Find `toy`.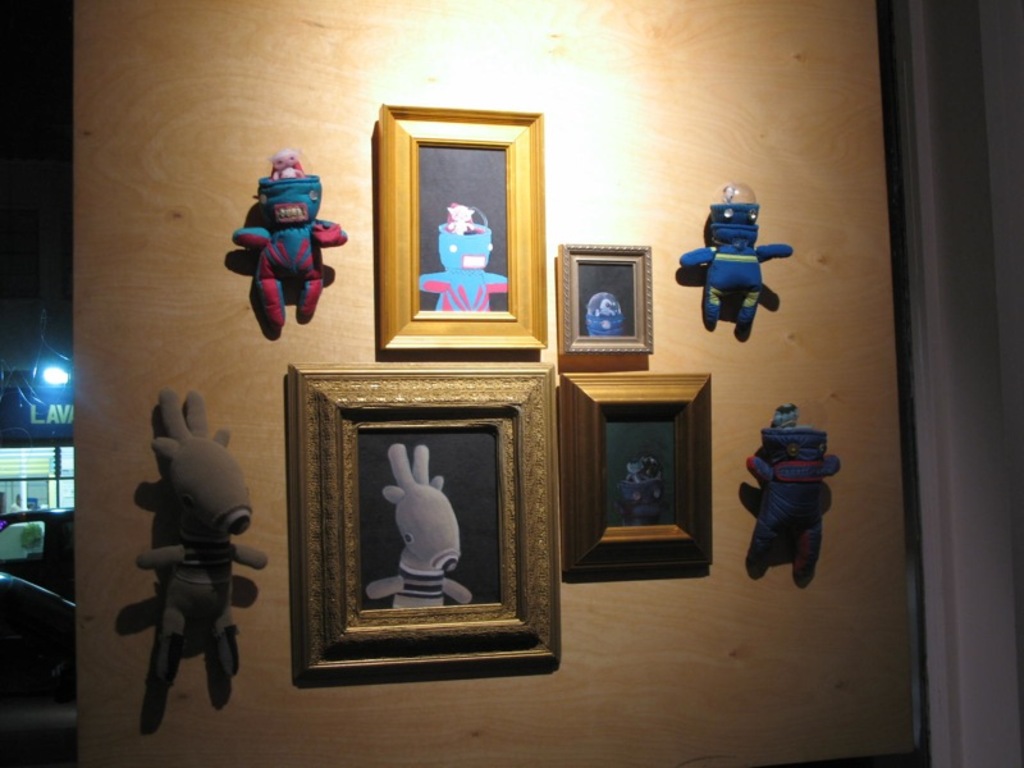
(x1=224, y1=148, x2=338, y2=347).
